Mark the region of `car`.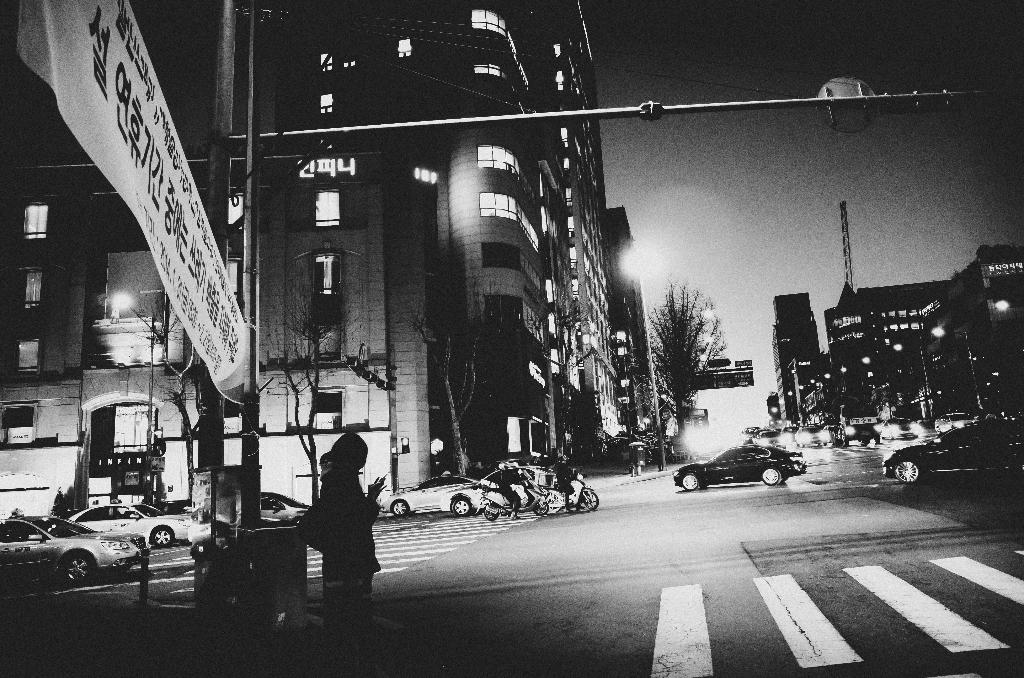
Region: (440, 467, 584, 514).
